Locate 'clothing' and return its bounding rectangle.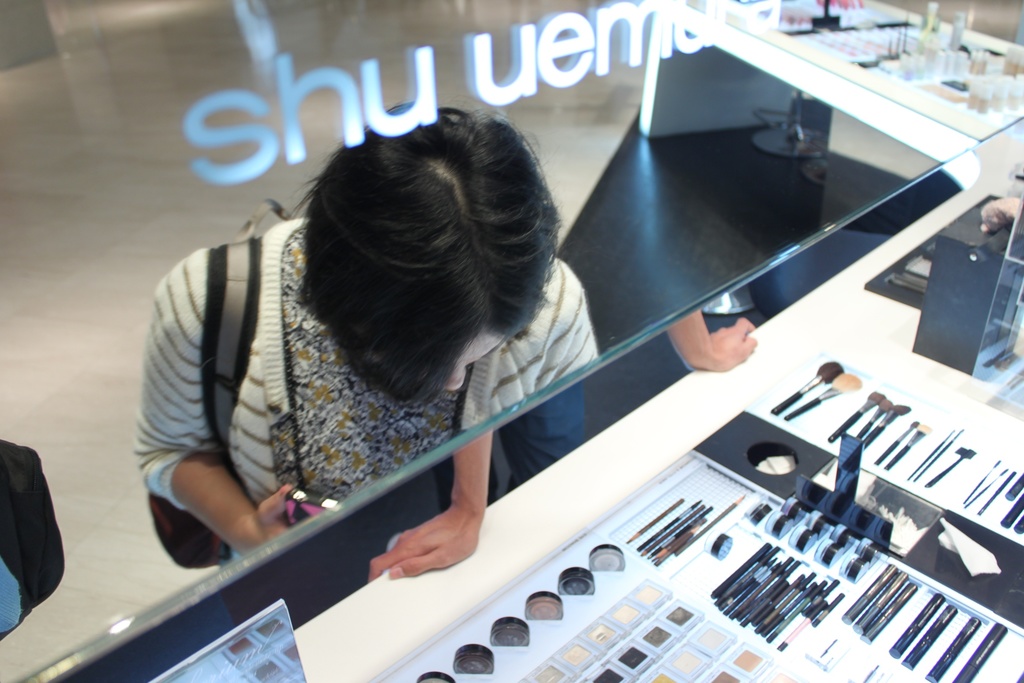
<bbox>0, 436, 74, 652</bbox>.
